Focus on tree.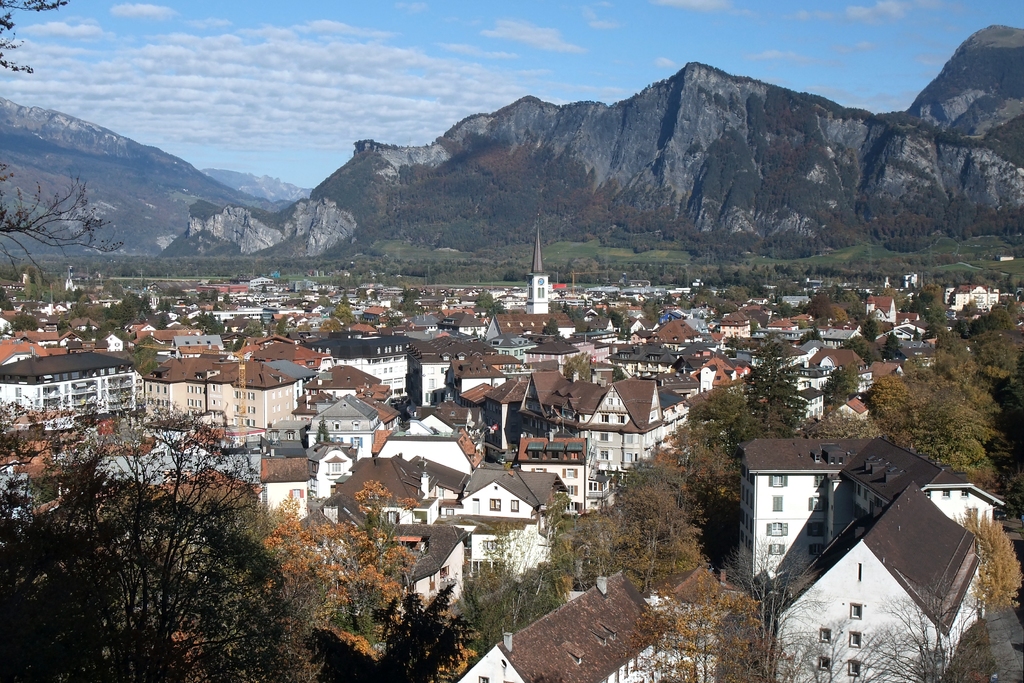
Focused at Rect(947, 506, 1023, 623).
